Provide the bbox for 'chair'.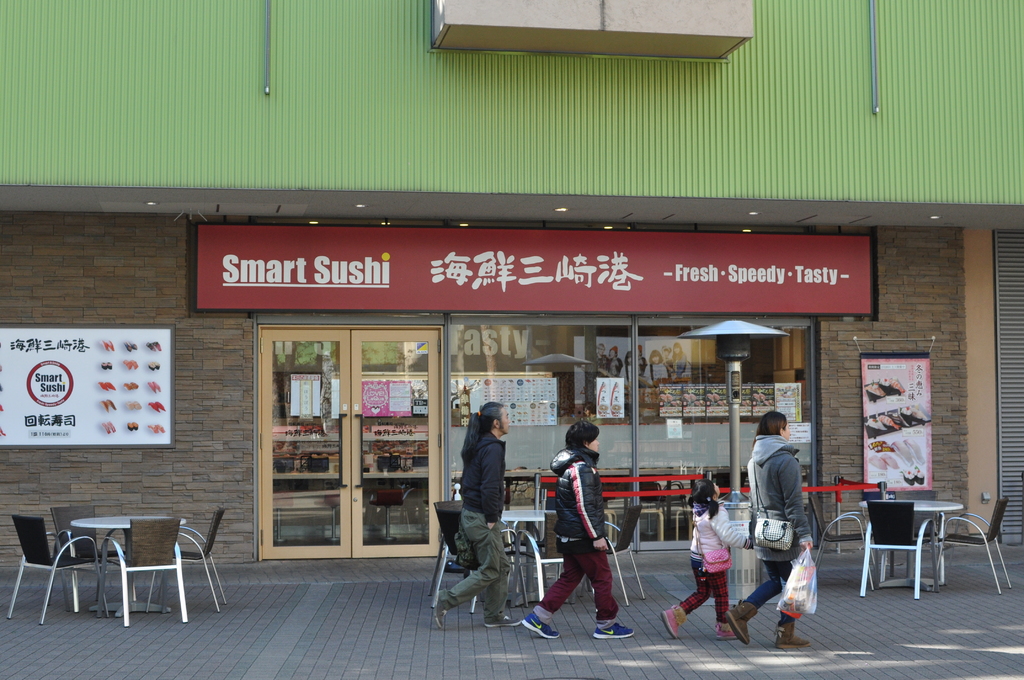
431 499 520 614.
